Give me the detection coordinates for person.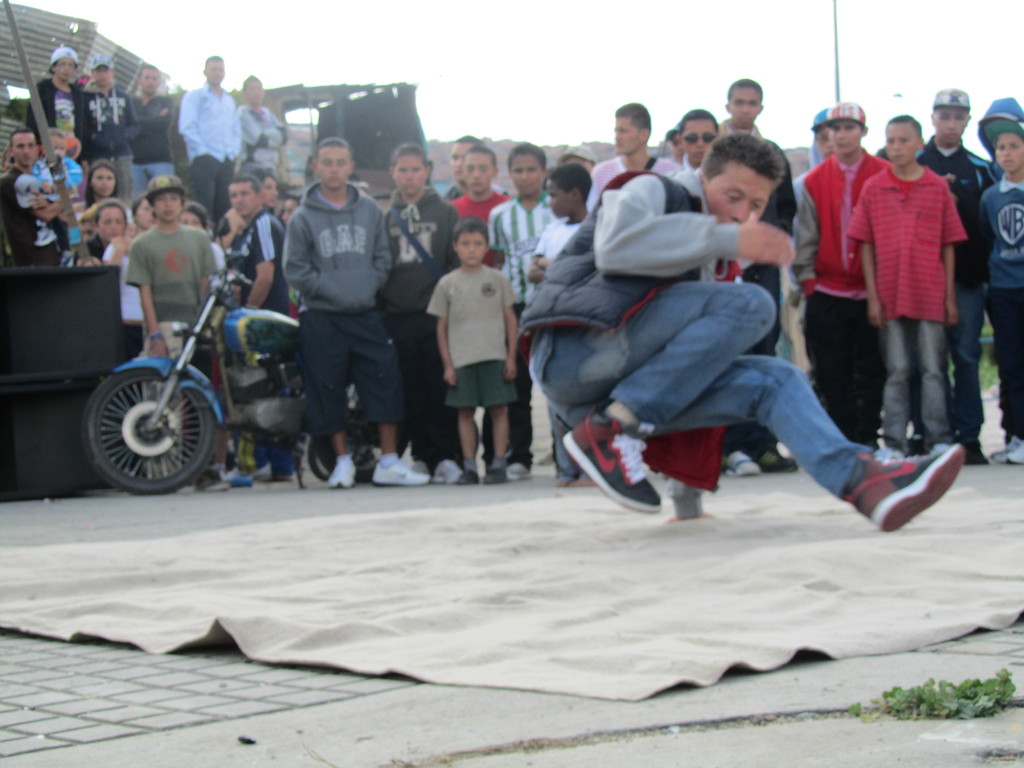
box(447, 147, 511, 221).
